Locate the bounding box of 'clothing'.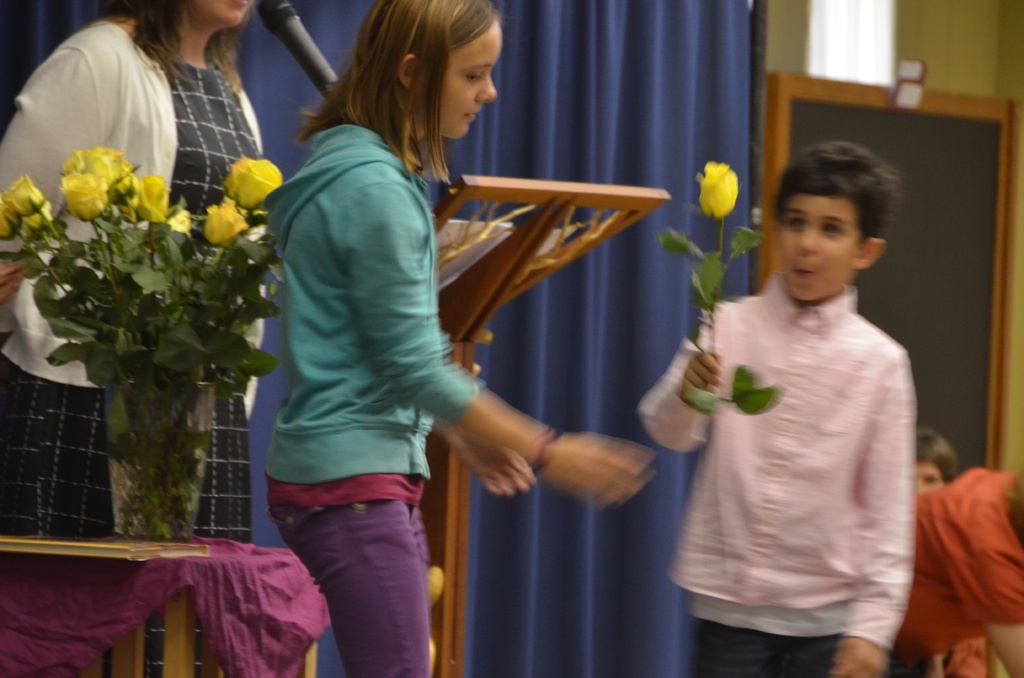
Bounding box: crop(662, 230, 931, 655).
